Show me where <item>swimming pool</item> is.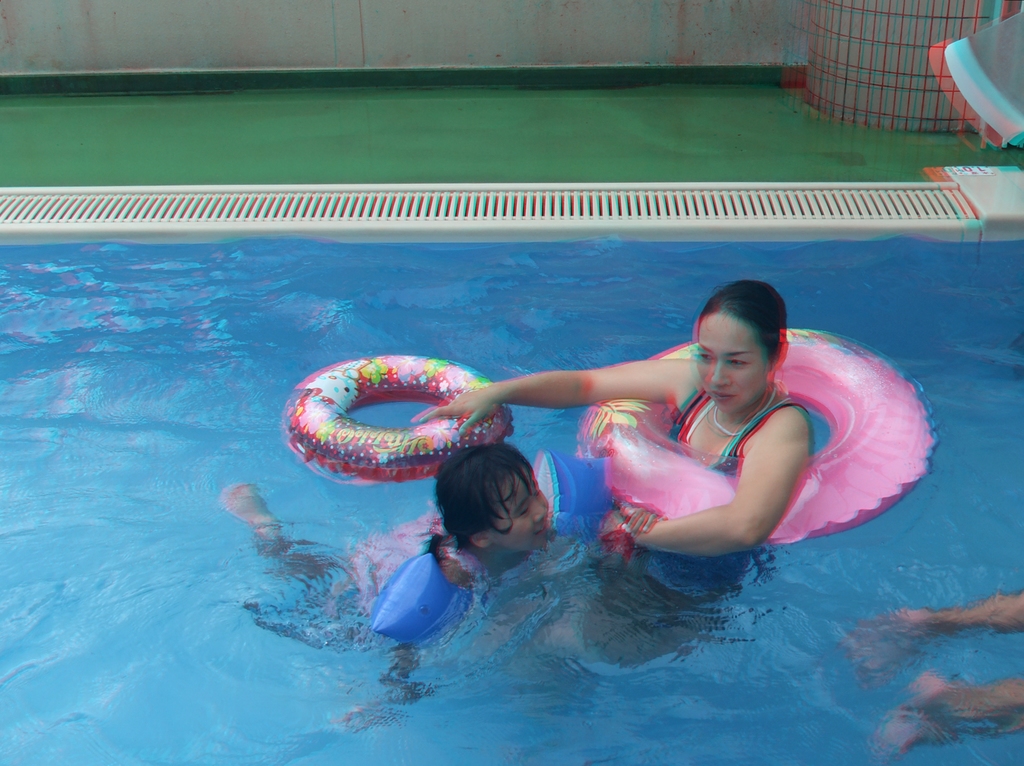
<item>swimming pool</item> is at l=0, t=234, r=1023, b=765.
